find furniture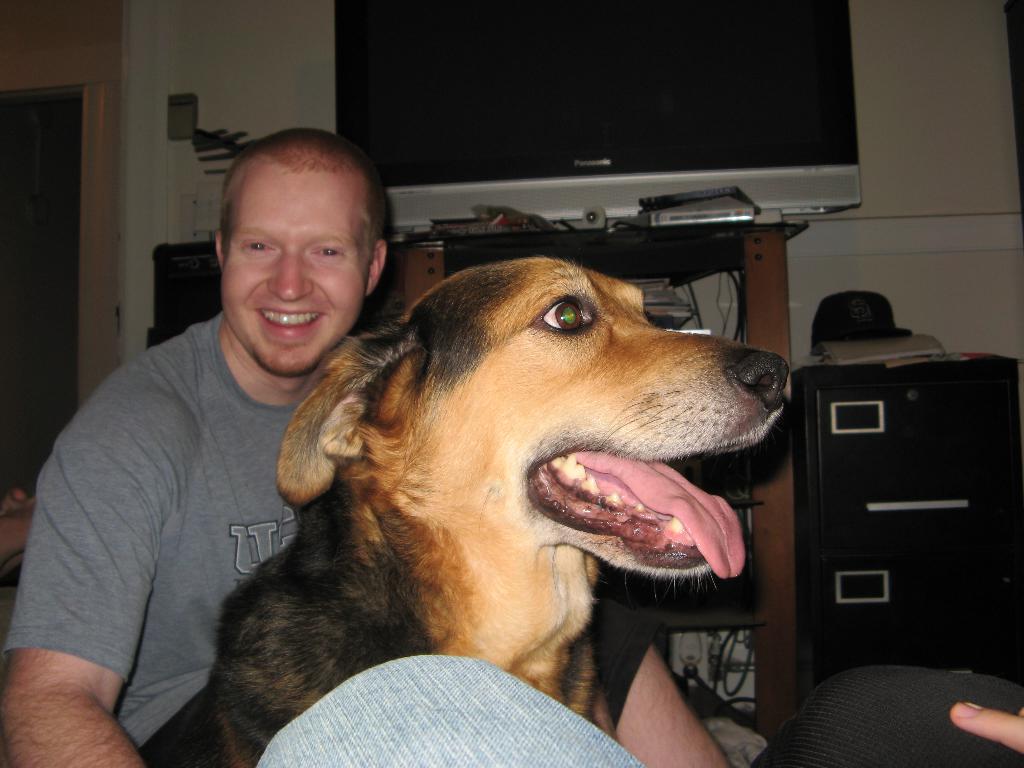
<bbox>791, 360, 1018, 698</bbox>
